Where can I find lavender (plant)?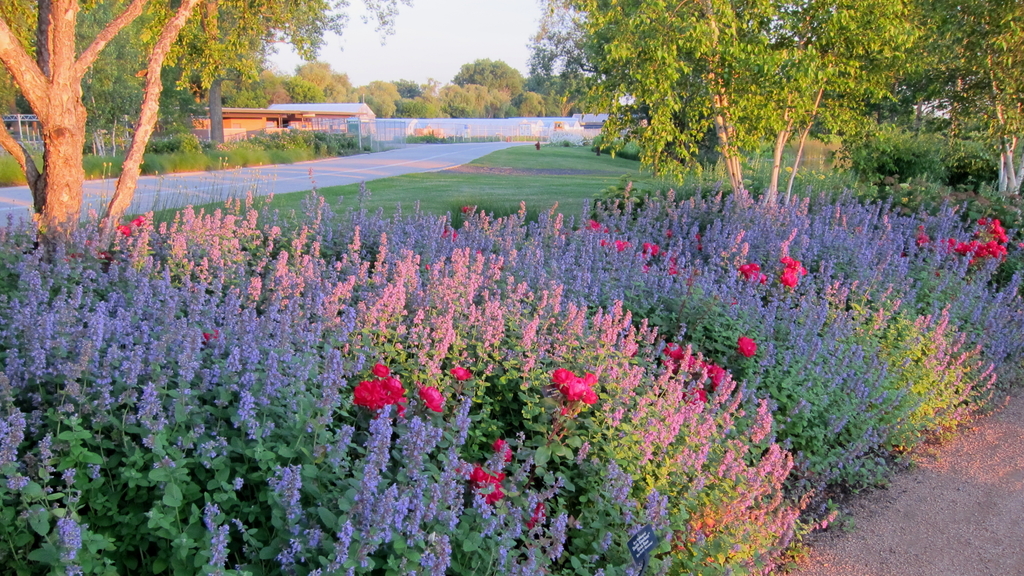
You can find it at region(85, 465, 110, 478).
